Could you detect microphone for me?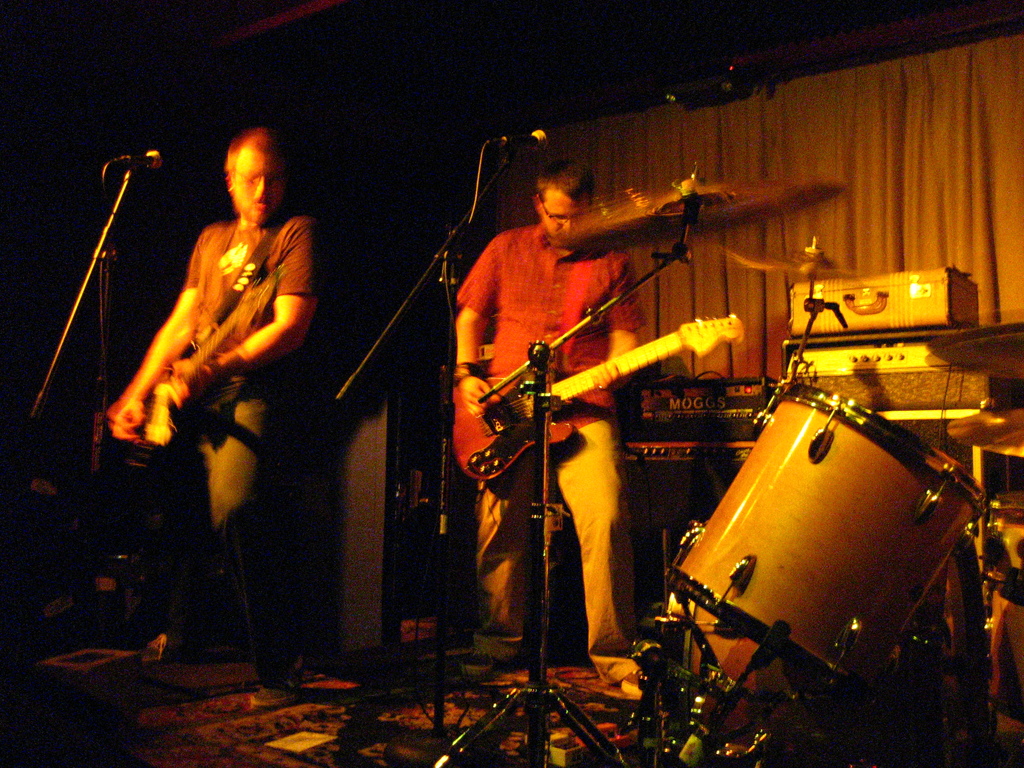
Detection result: l=486, t=128, r=546, b=152.
